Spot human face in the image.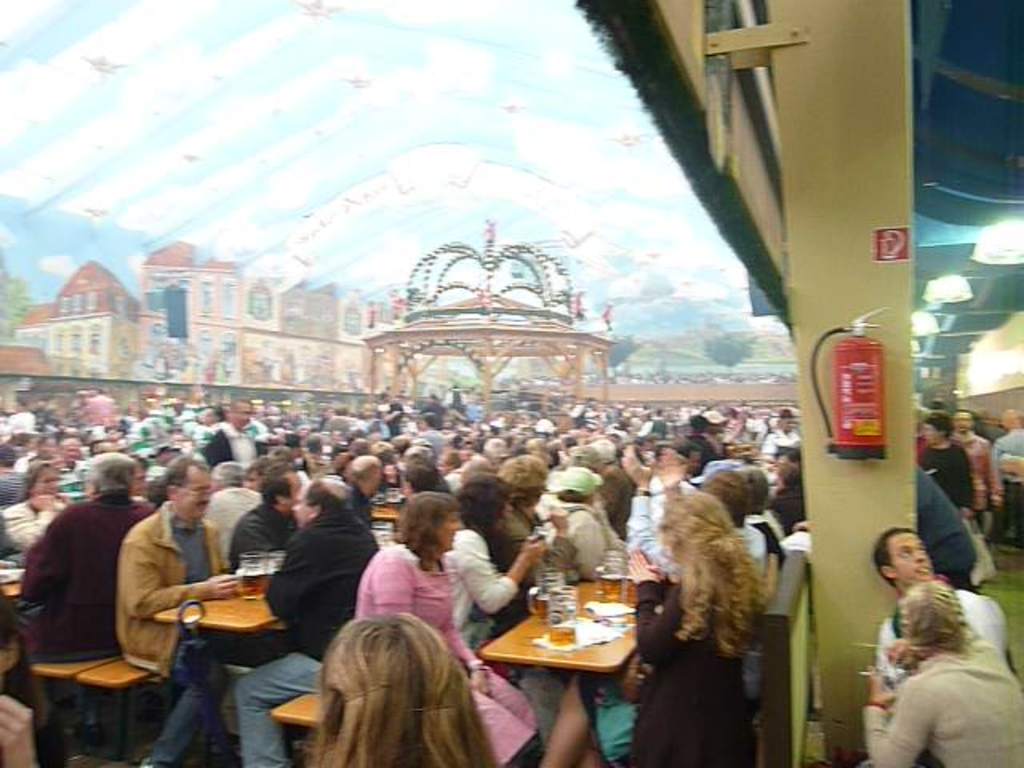
human face found at crop(174, 472, 211, 523).
